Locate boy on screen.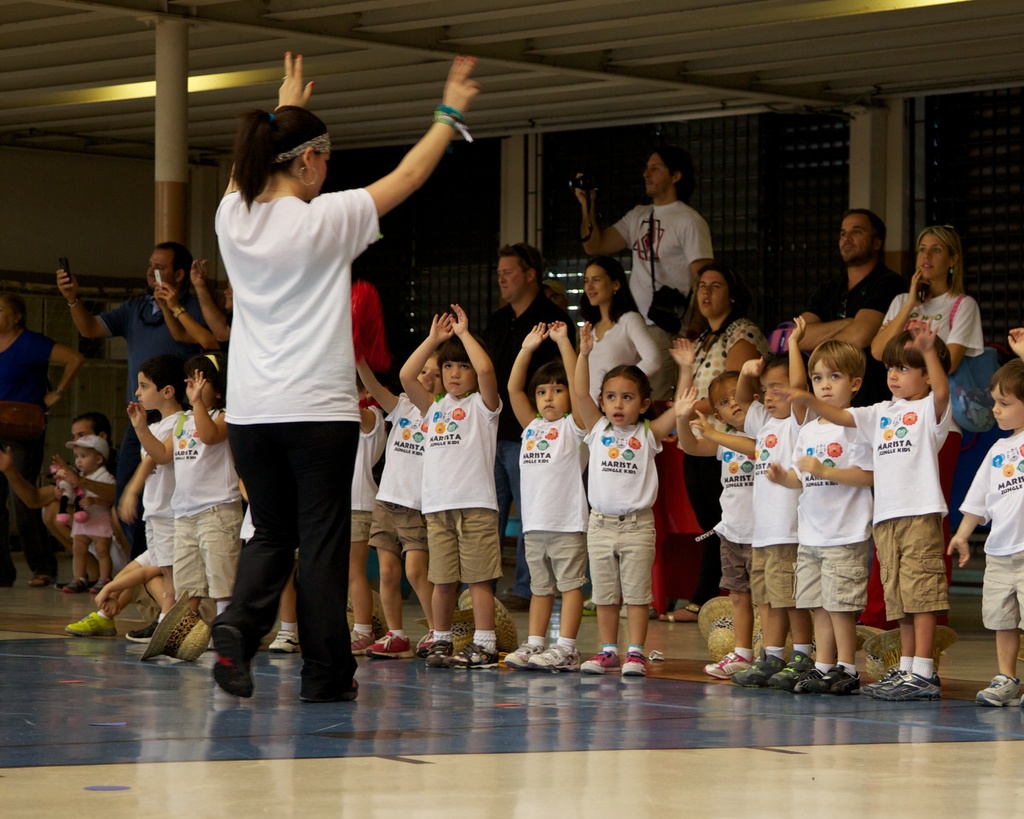
On screen at crop(399, 303, 502, 668).
